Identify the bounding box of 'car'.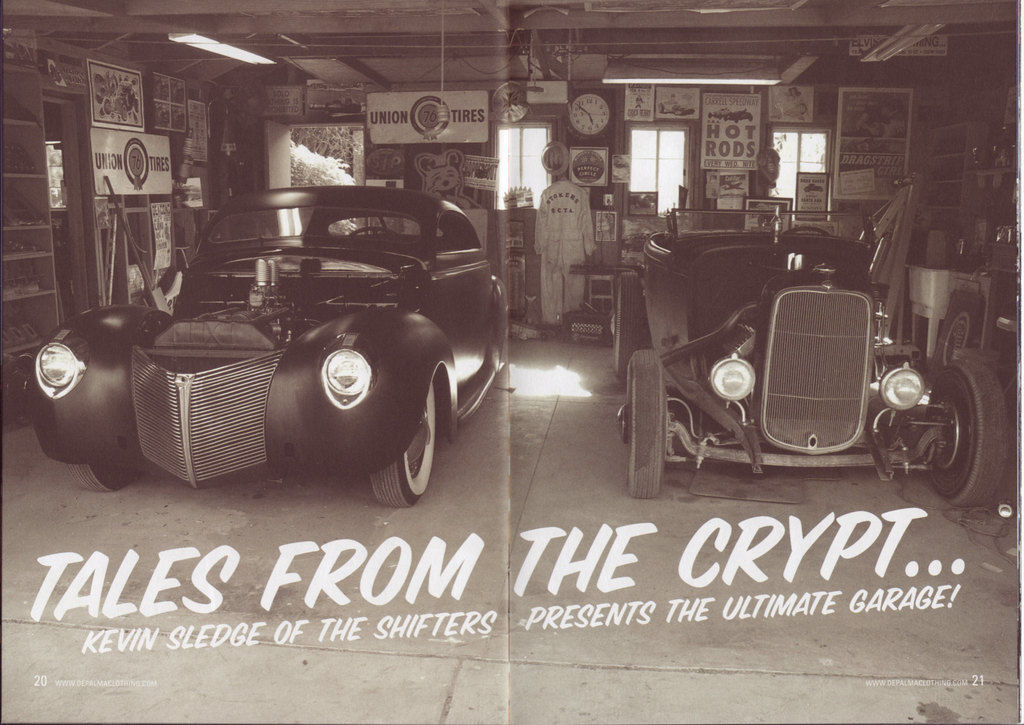
crop(609, 202, 1011, 496).
